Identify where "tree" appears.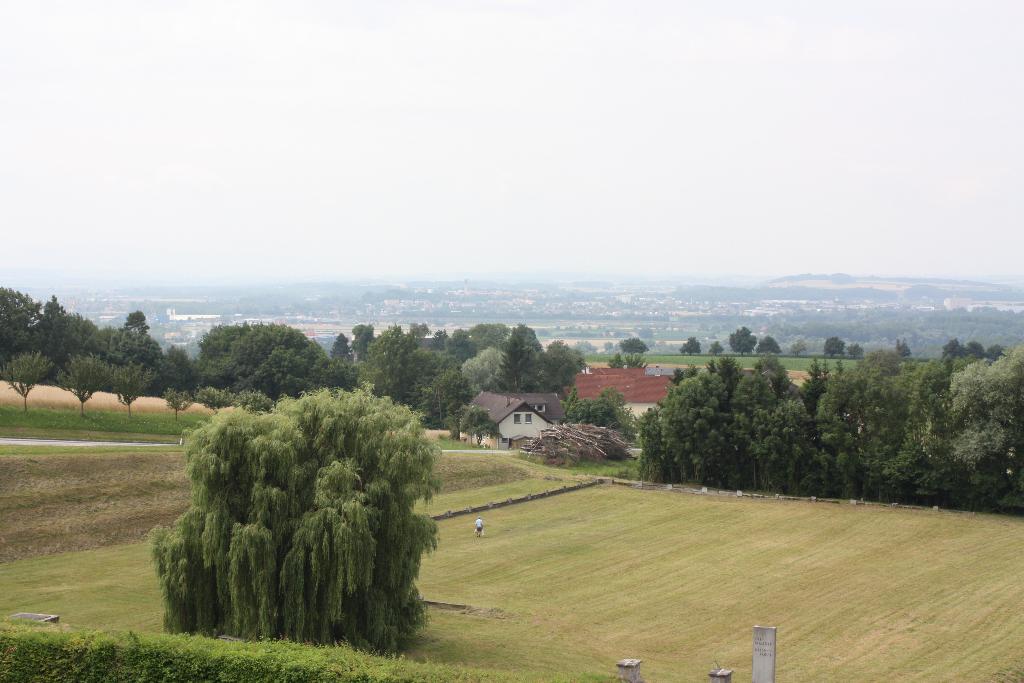
Appears at x1=136 y1=384 x2=444 y2=674.
